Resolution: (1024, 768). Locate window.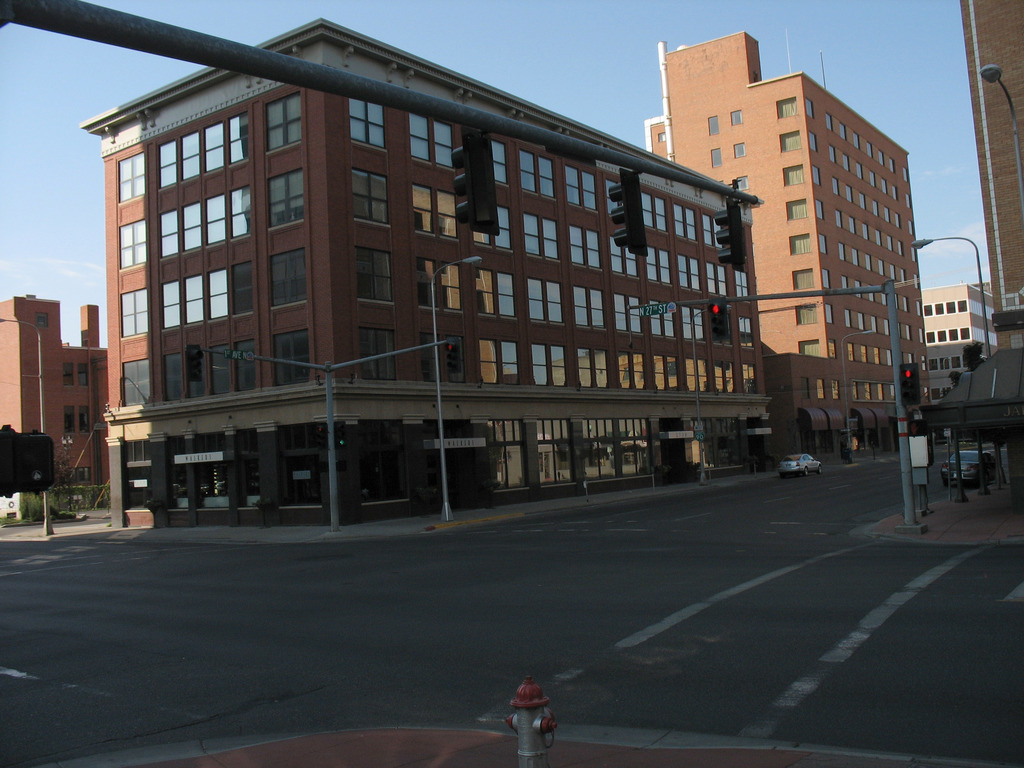
161 351 184 403.
